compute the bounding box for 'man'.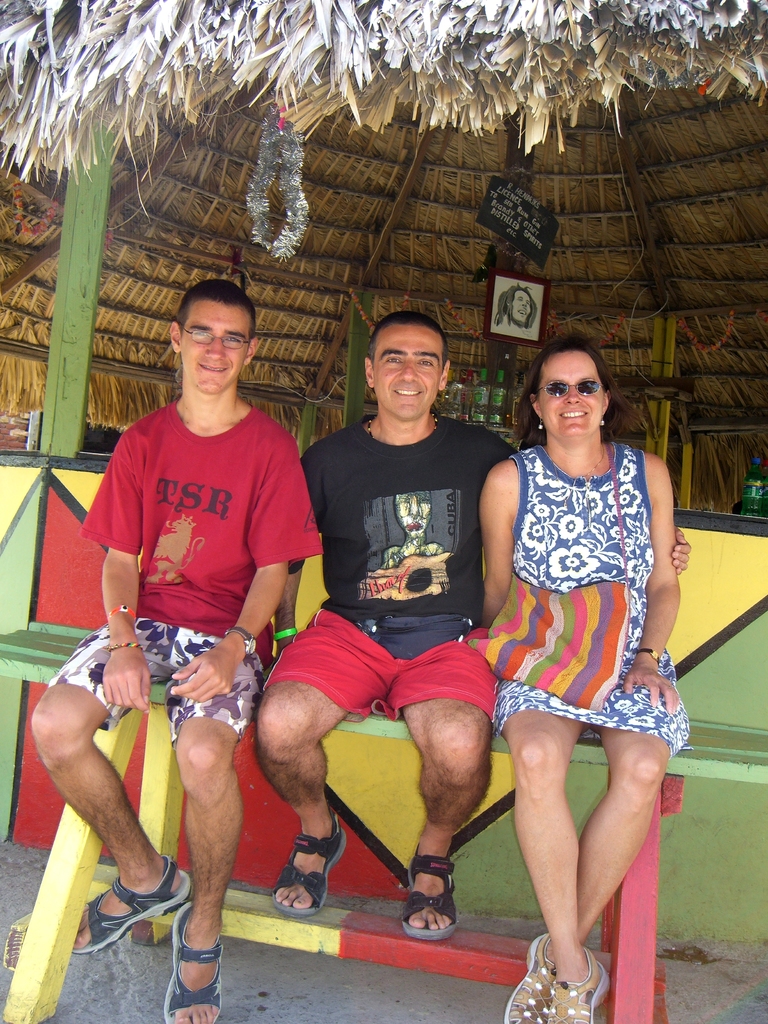
(497, 282, 538, 328).
